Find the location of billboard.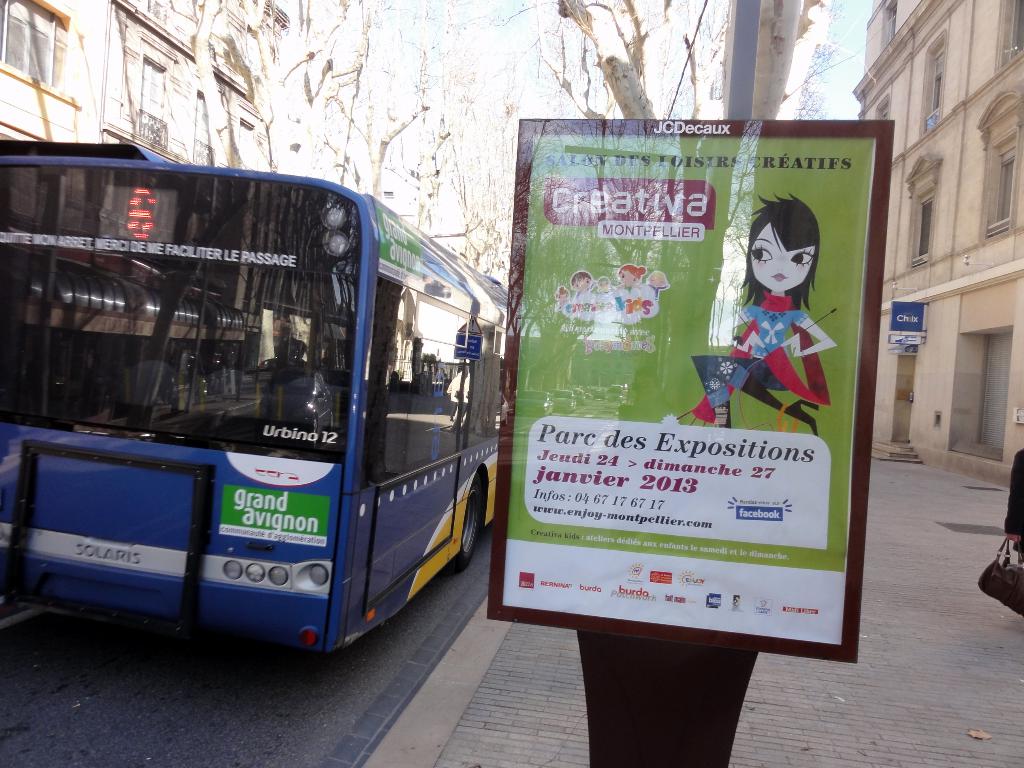
Location: [479,99,911,540].
